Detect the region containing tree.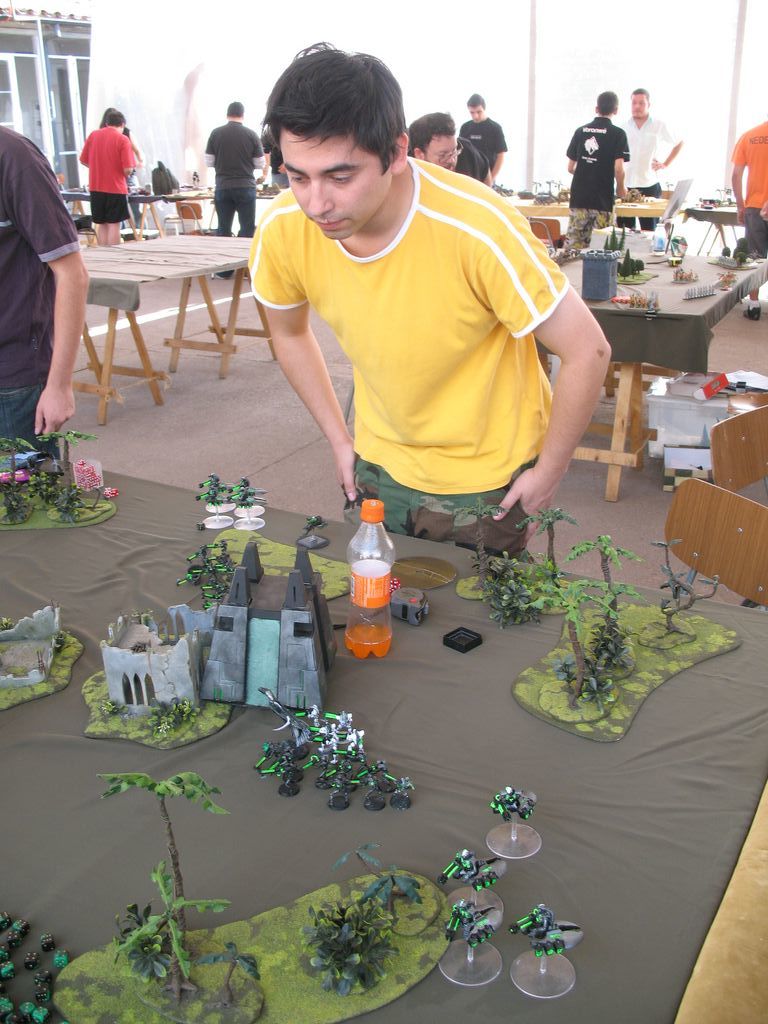
545/174/552/206.
